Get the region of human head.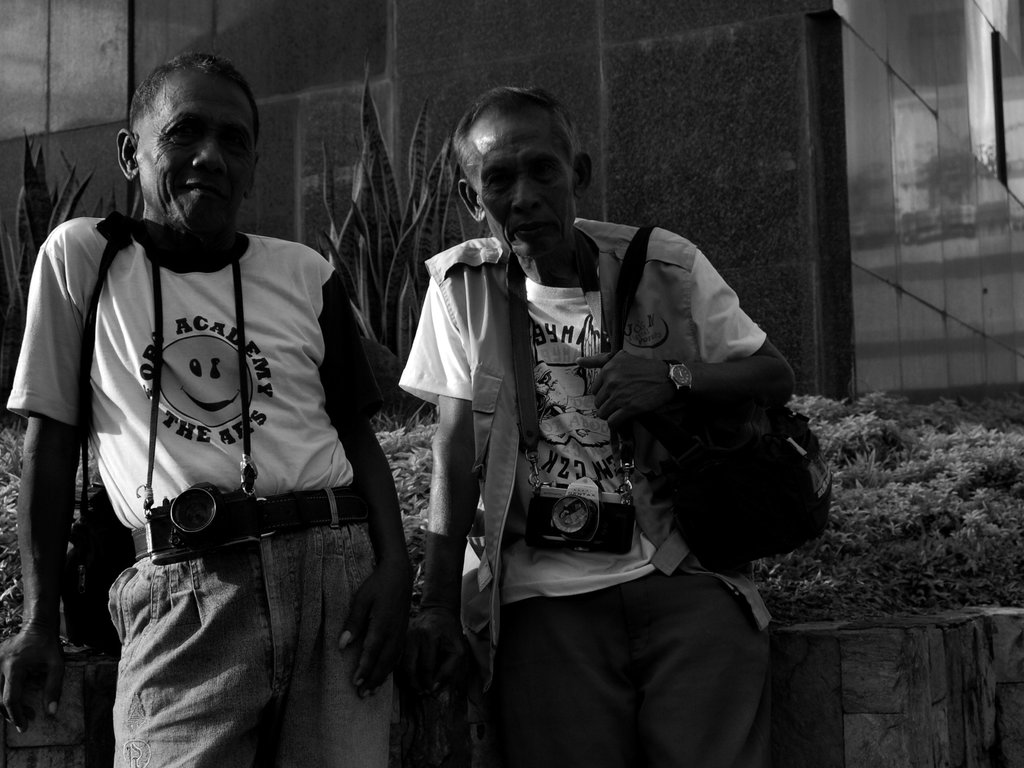
[457,86,593,260].
